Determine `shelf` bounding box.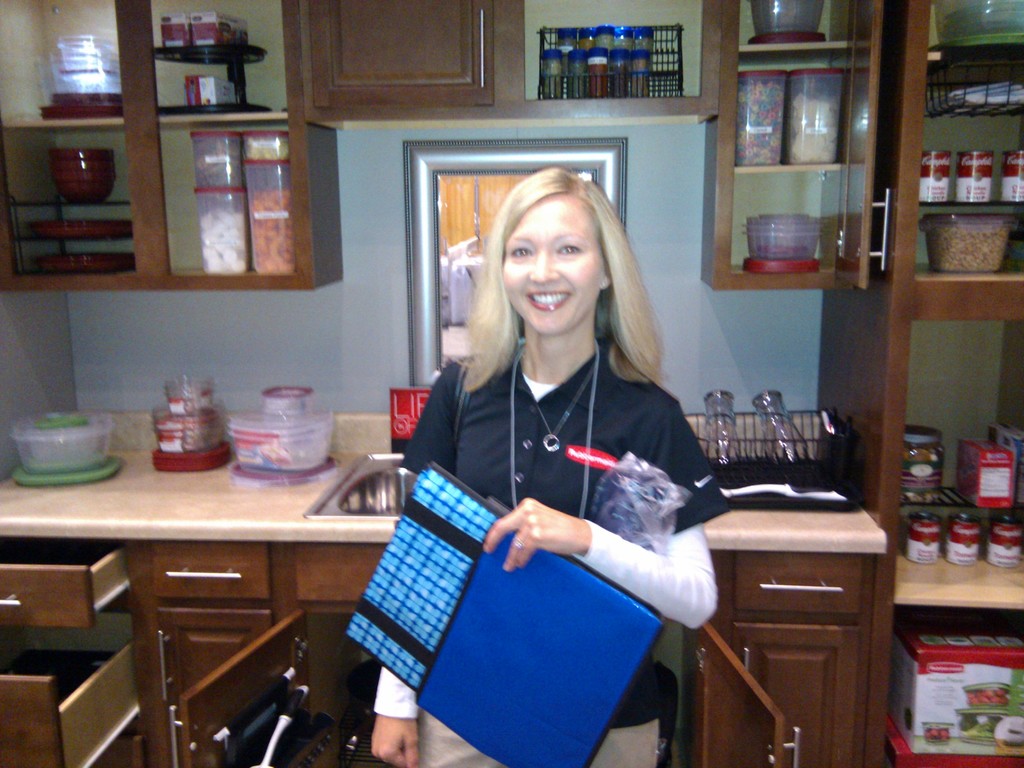
Determined: {"left": 309, "top": 0, "right": 721, "bottom": 139}.
